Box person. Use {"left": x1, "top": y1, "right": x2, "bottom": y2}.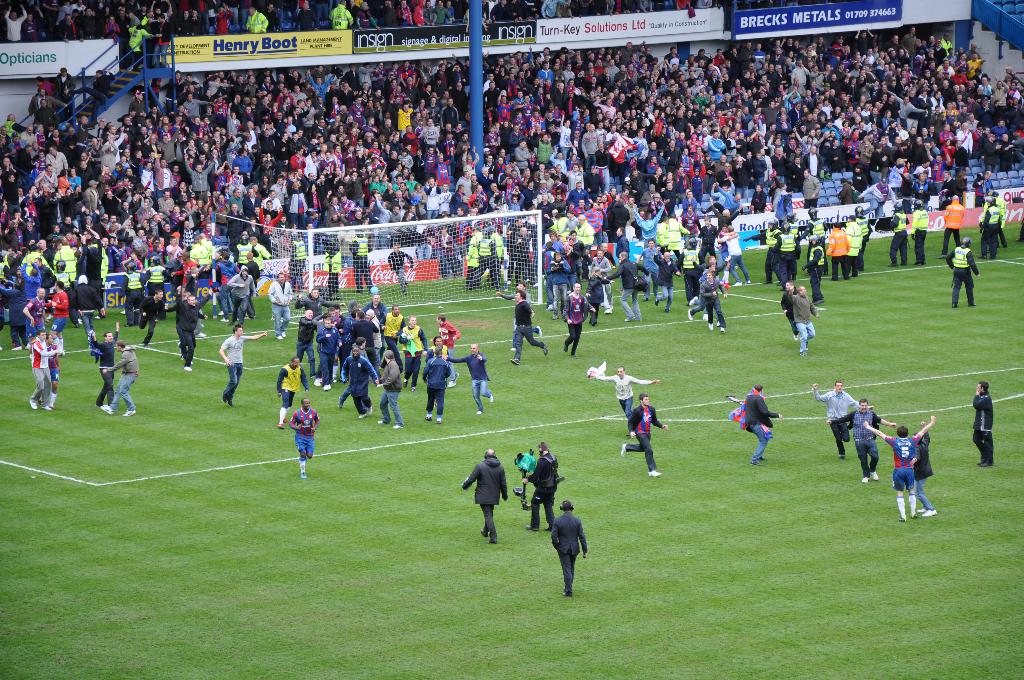
{"left": 216, "top": 327, "right": 269, "bottom": 406}.
